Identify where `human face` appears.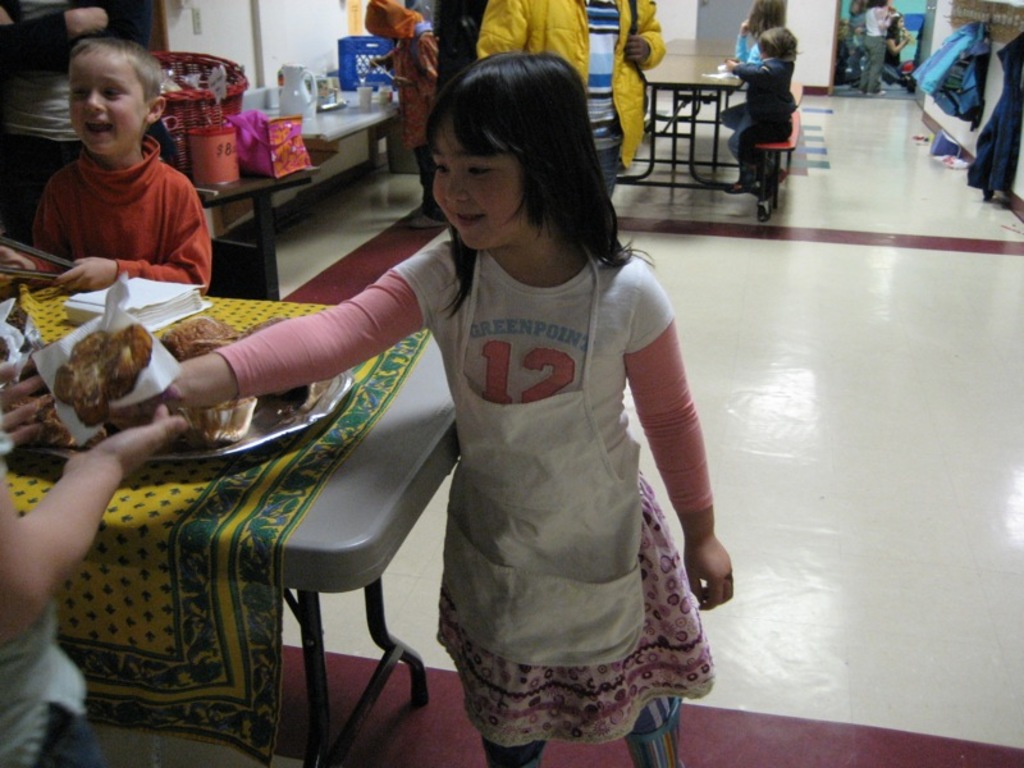
Appears at [x1=69, y1=50, x2=146, y2=157].
